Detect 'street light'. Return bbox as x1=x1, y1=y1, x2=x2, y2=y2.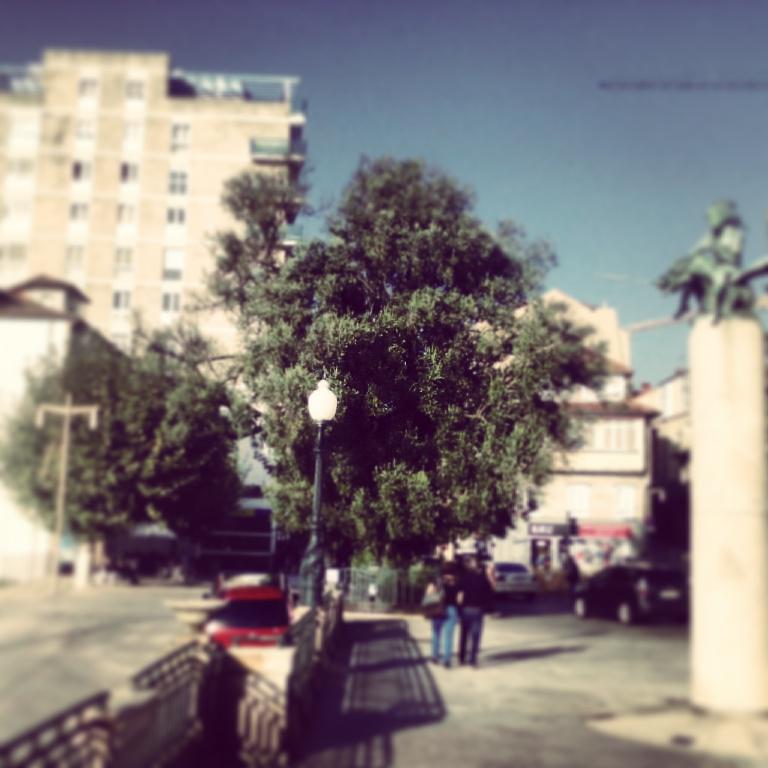
x1=308, y1=381, x2=337, y2=598.
